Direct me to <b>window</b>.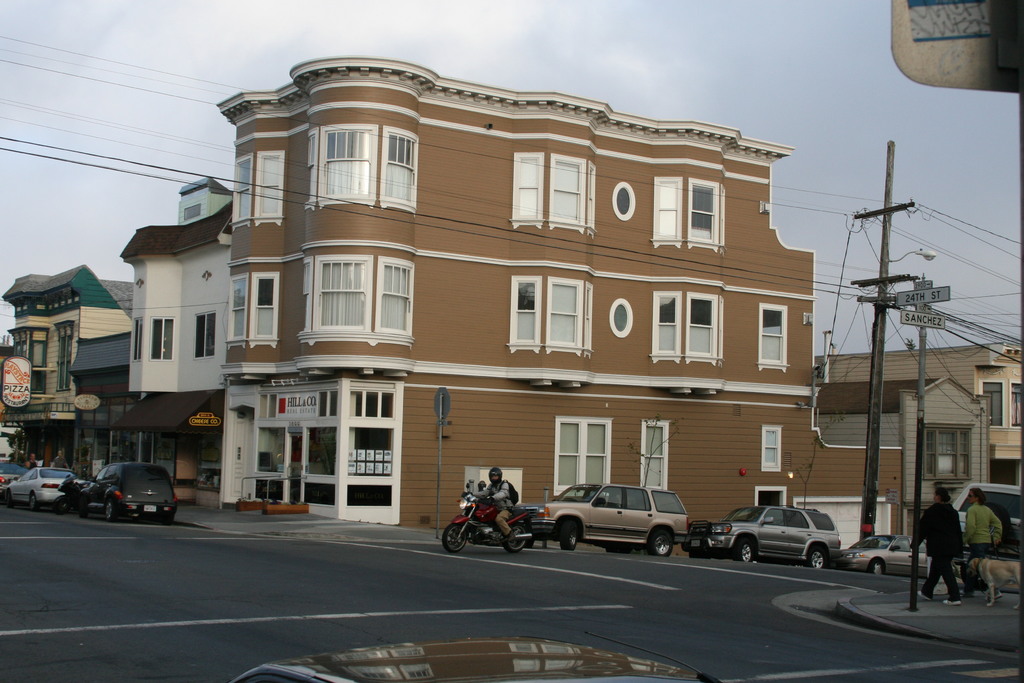
Direction: x1=509 y1=272 x2=595 y2=350.
